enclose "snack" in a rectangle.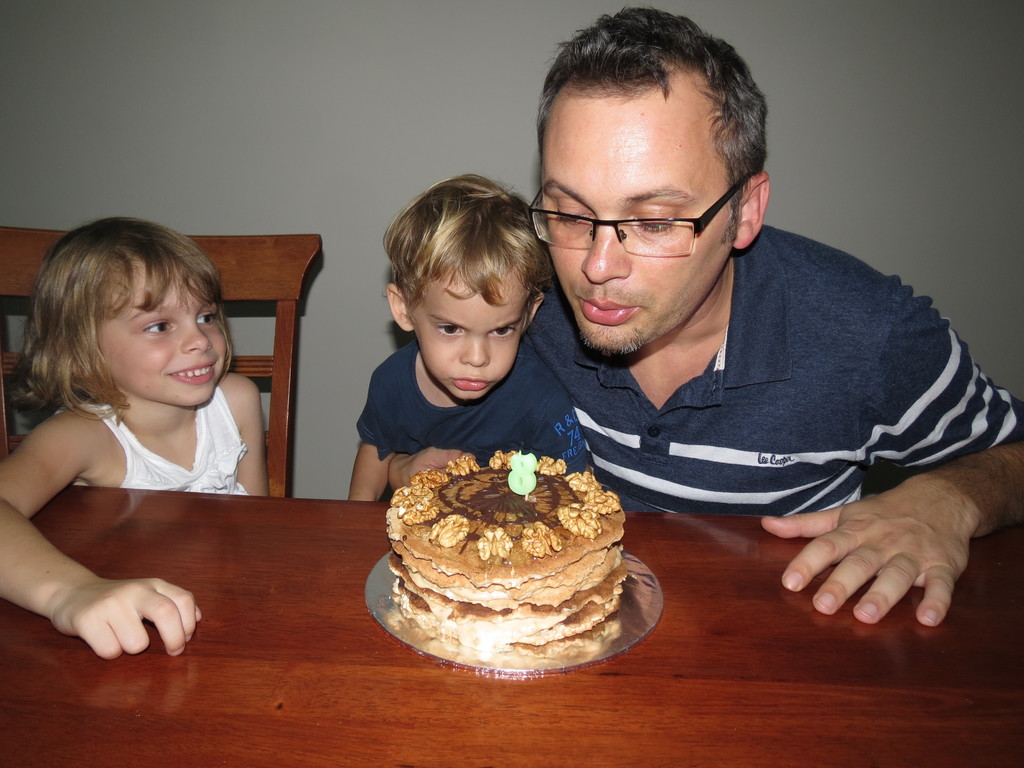
359:468:639:662.
